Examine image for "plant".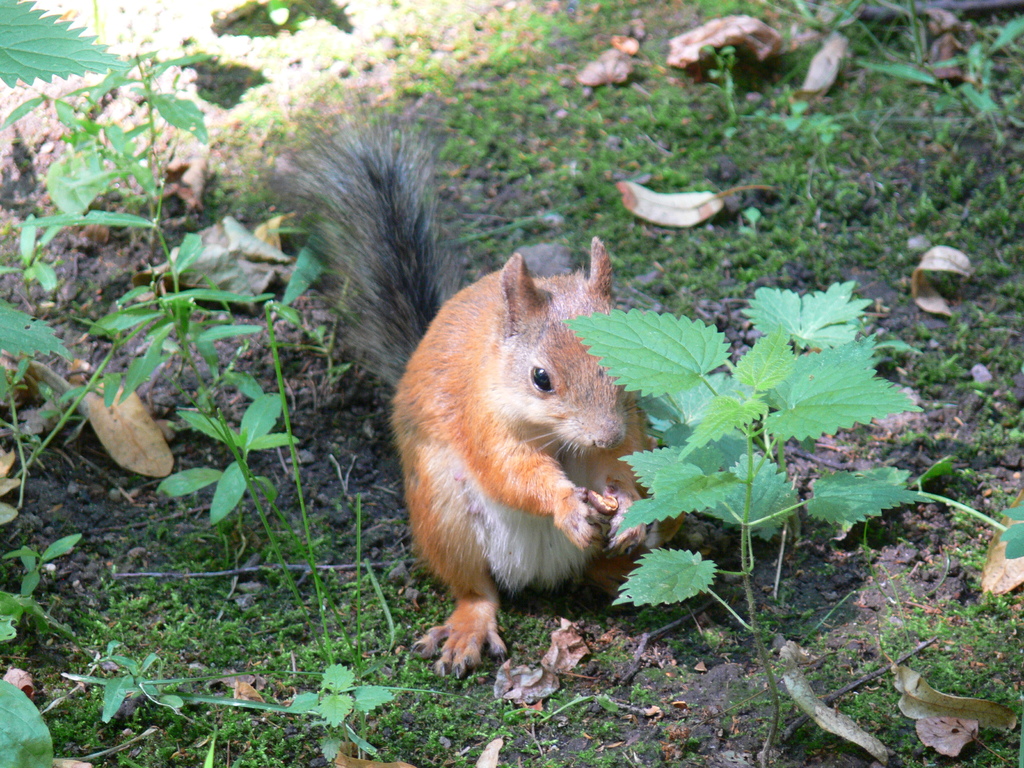
Examination result: select_region(877, 626, 1021, 739).
